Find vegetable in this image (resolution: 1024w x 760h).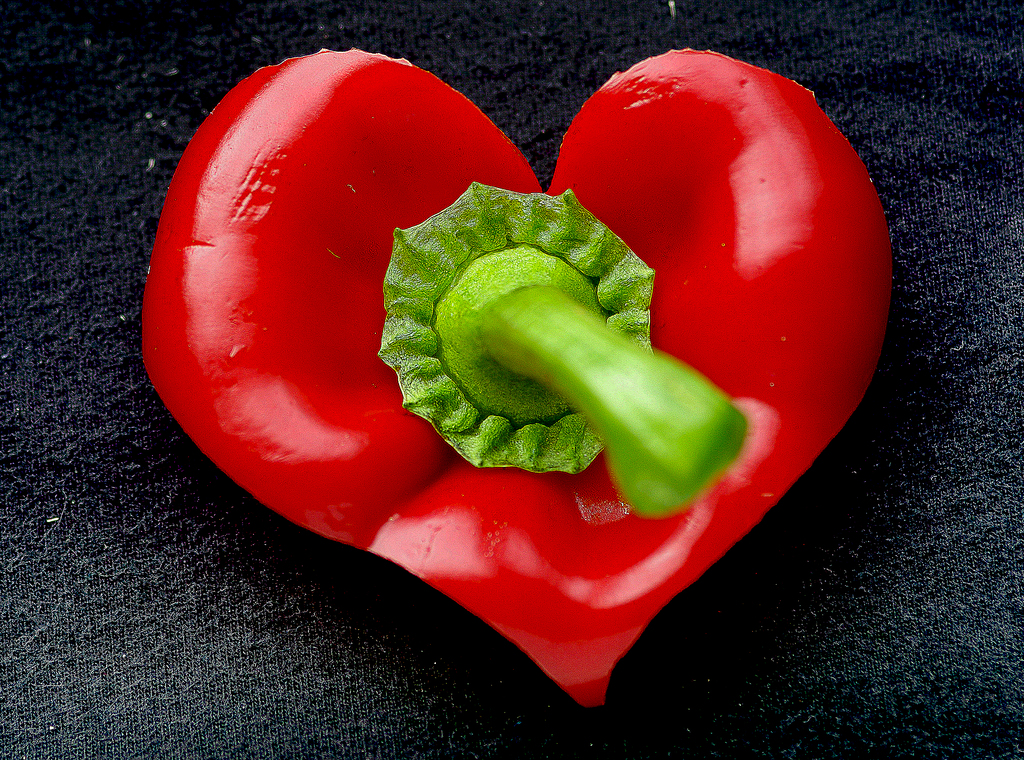
box(141, 43, 892, 713).
